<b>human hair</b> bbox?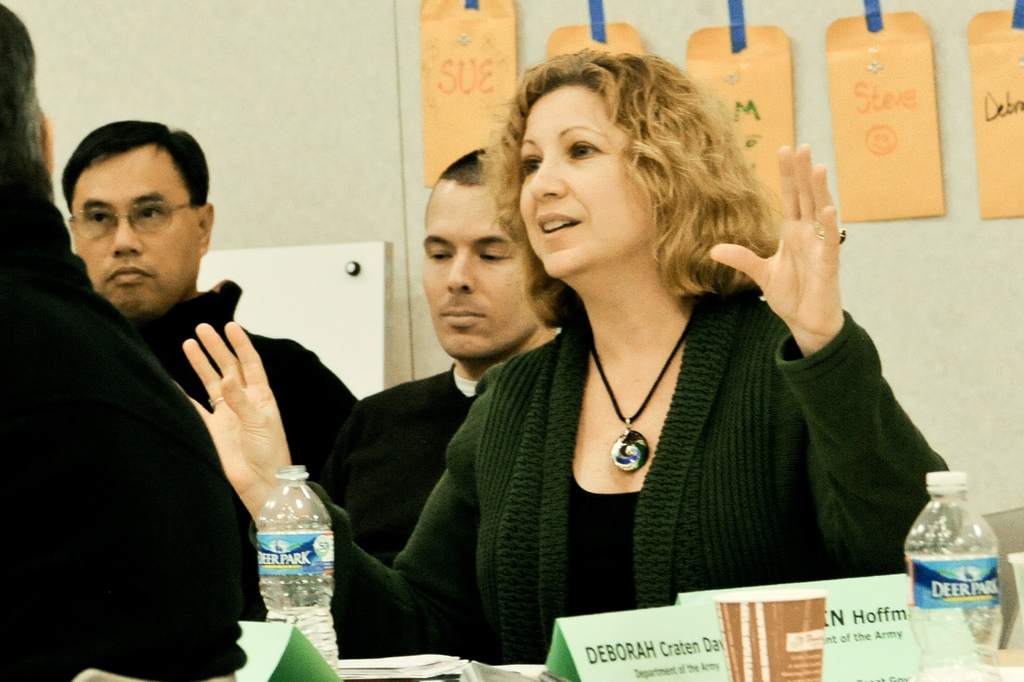
detection(0, 3, 53, 186)
